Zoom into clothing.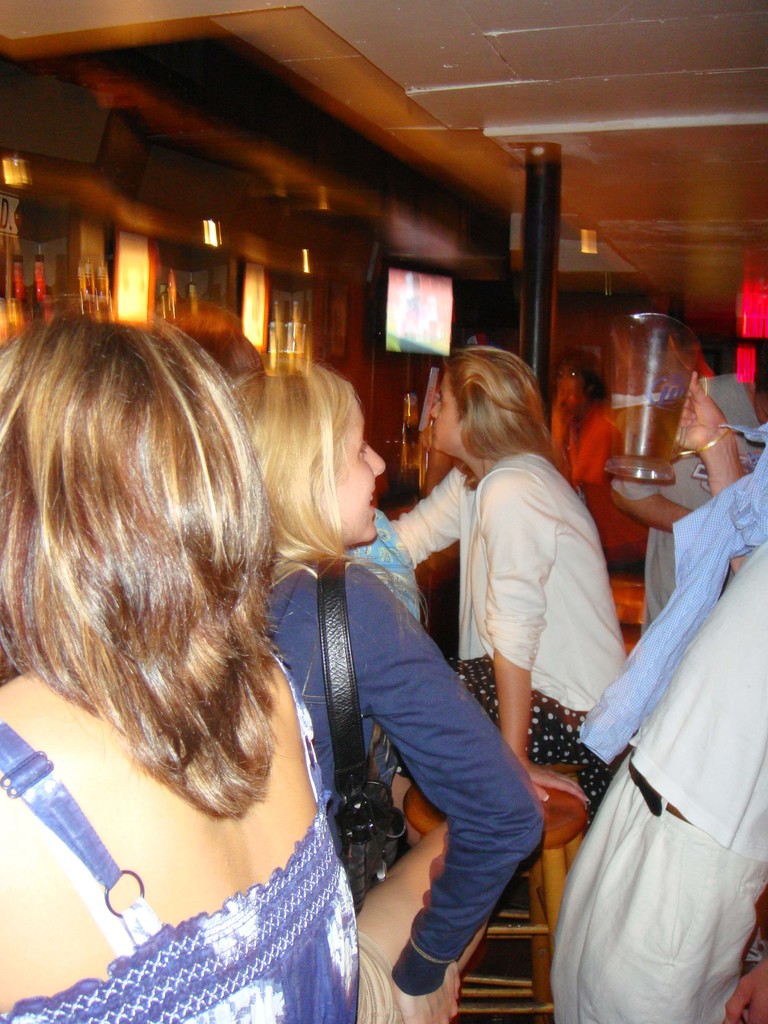
Zoom target: select_region(259, 543, 529, 1023).
